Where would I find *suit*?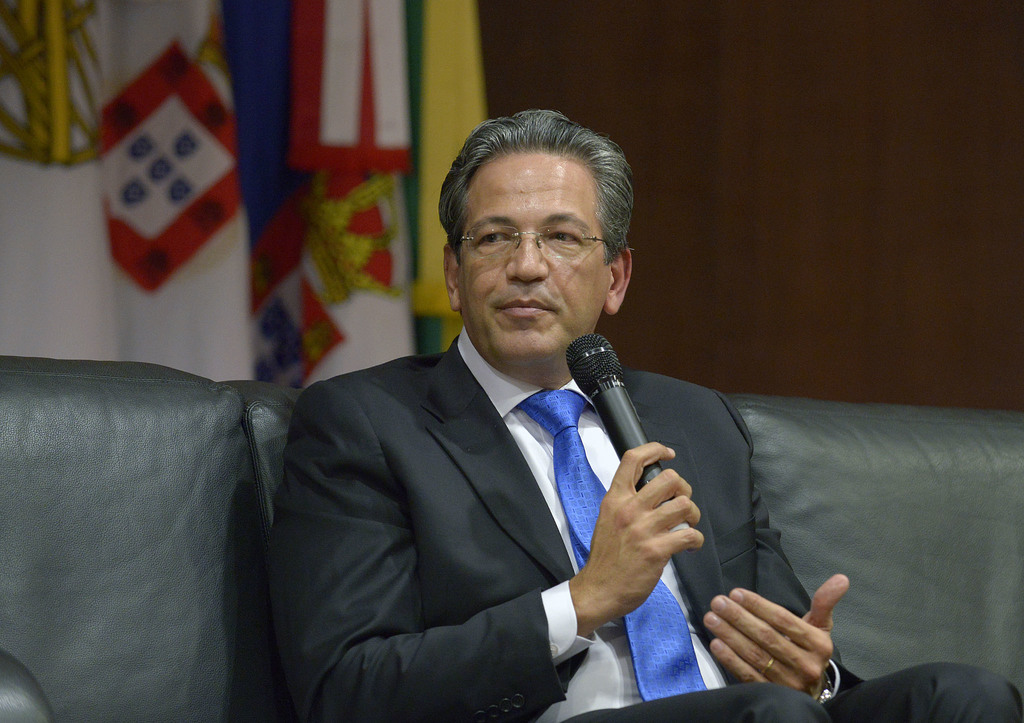
At left=269, top=242, right=783, bottom=692.
